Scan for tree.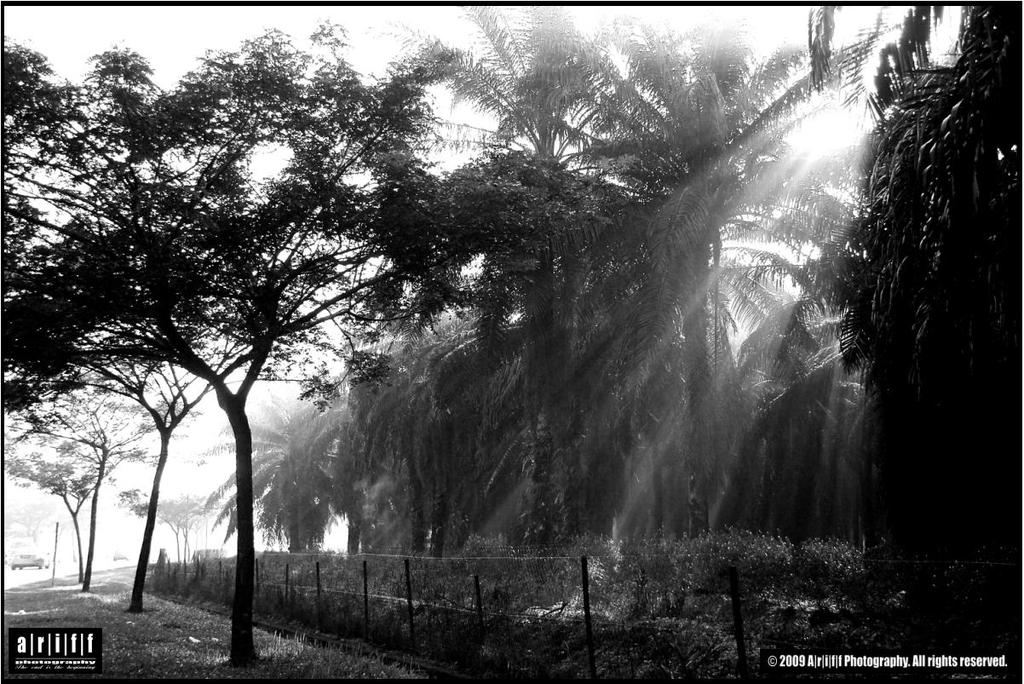
Scan result: Rect(348, 294, 472, 574).
